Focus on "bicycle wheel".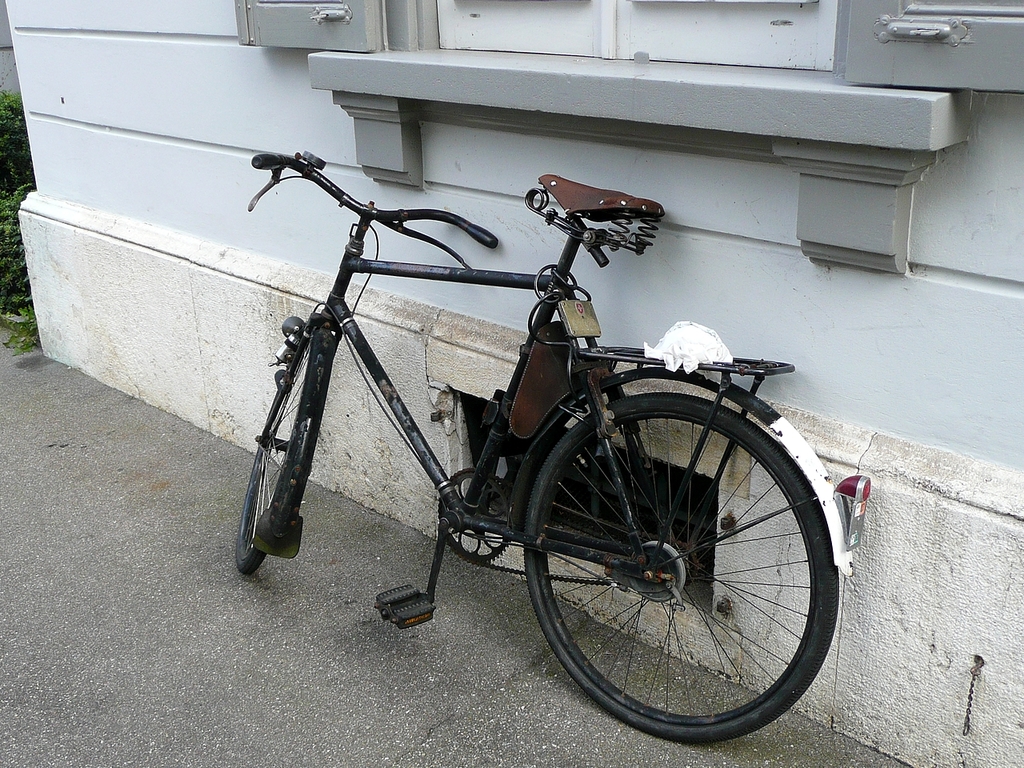
Focused at BBox(493, 397, 870, 746).
